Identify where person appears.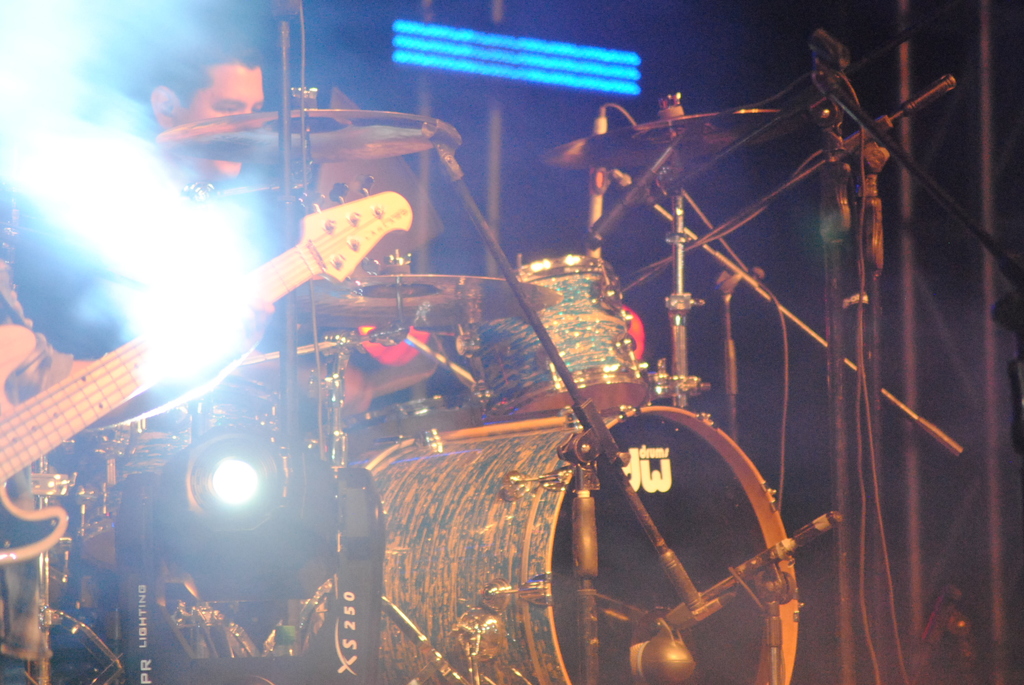
Appears at {"x1": 145, "y1": 38, "x2": 269, "y2": 180}.
